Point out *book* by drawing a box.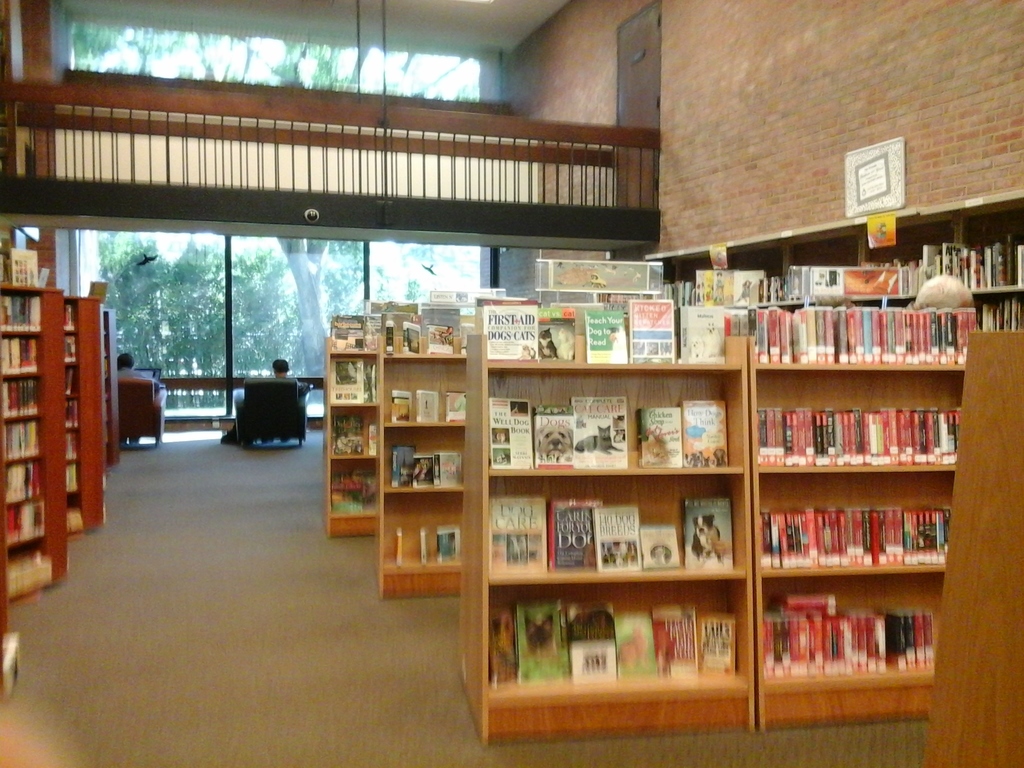
<region>394, 524, 412, 569</region>.
